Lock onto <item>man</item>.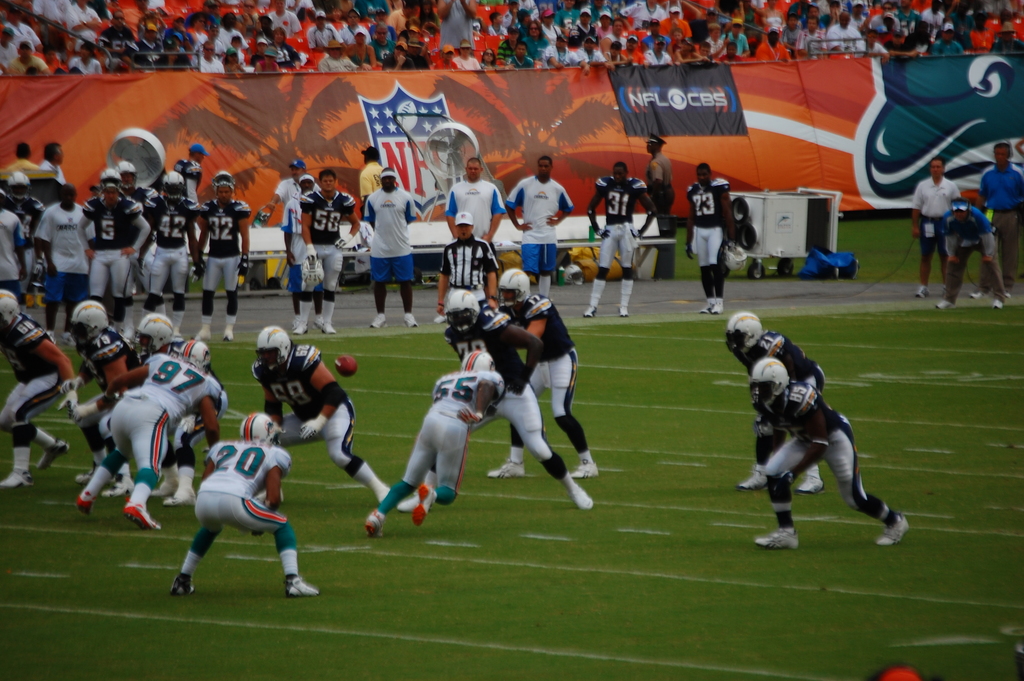
Locked: rect(545, 30, 589, 75).
